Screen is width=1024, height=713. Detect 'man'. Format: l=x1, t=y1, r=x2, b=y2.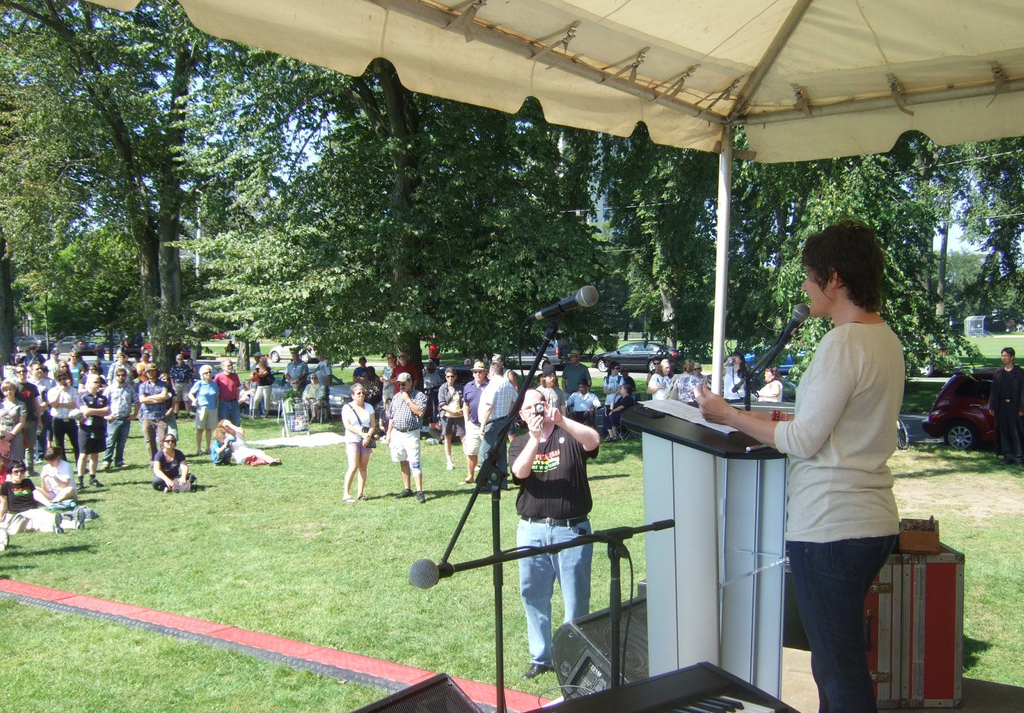
l=599, t=382, r=632, b=443.
